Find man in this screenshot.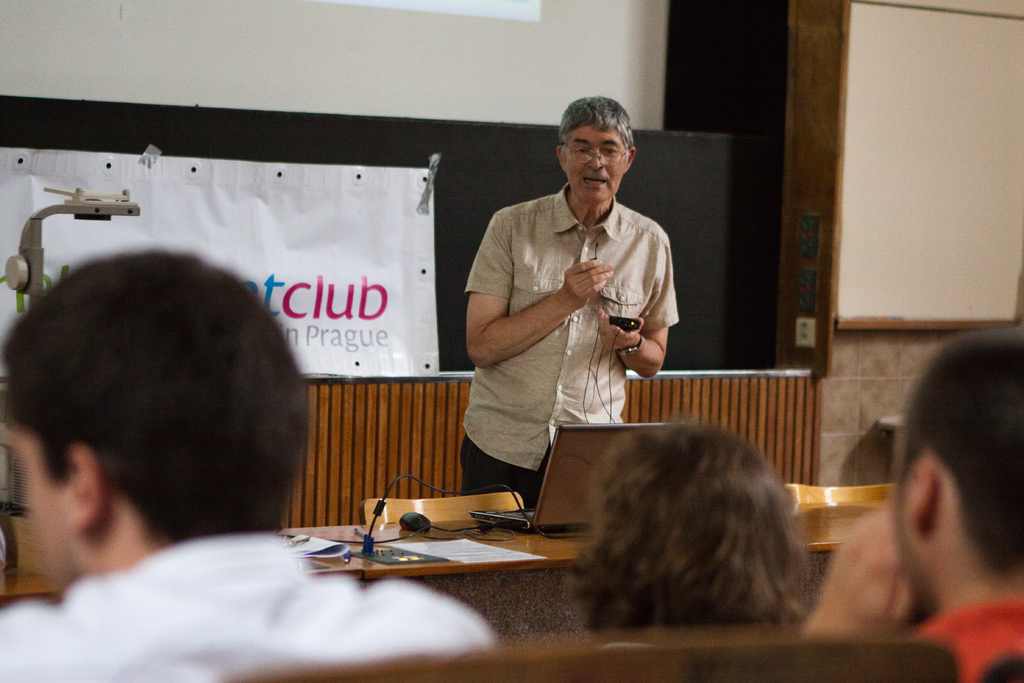
The bounding box for man is <box>450,103,693,527</box>.
